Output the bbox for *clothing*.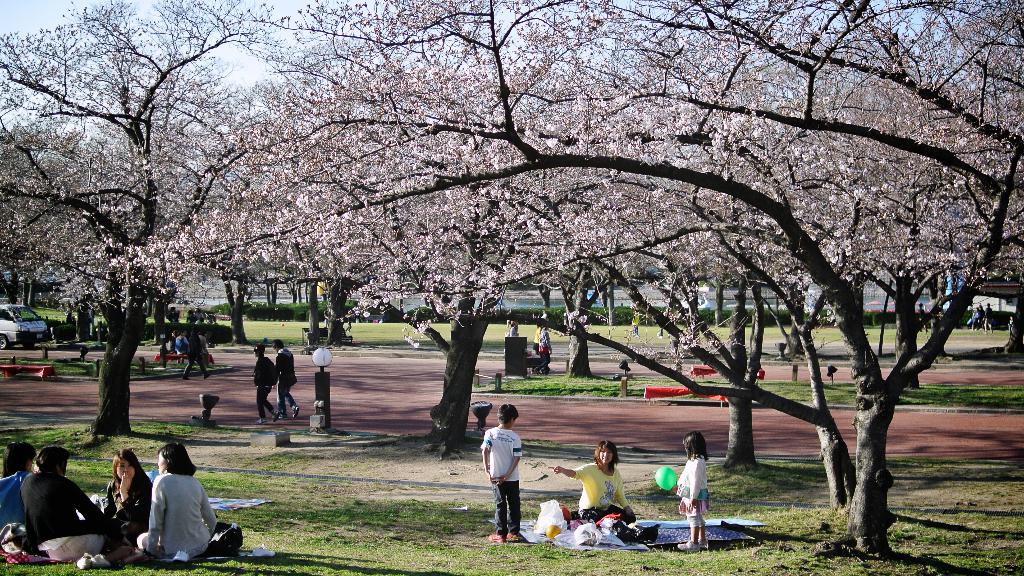
[x1=676, y1=452, x2=711, y2=525].
